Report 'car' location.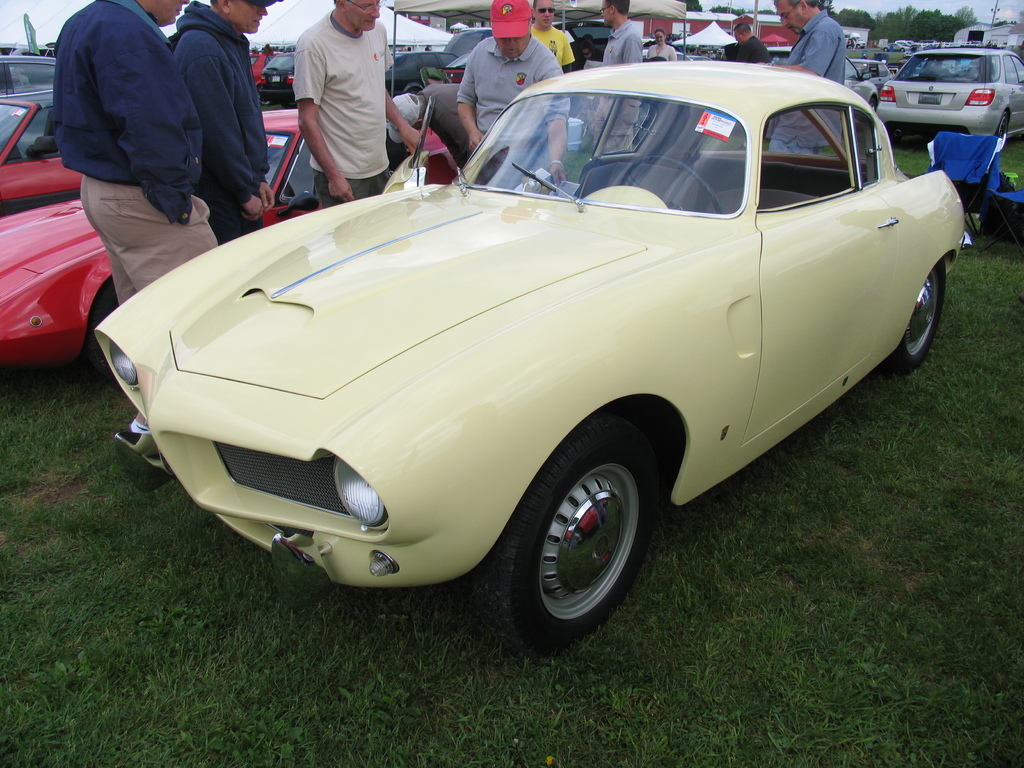
Report: [255, 49, 303, 110].
